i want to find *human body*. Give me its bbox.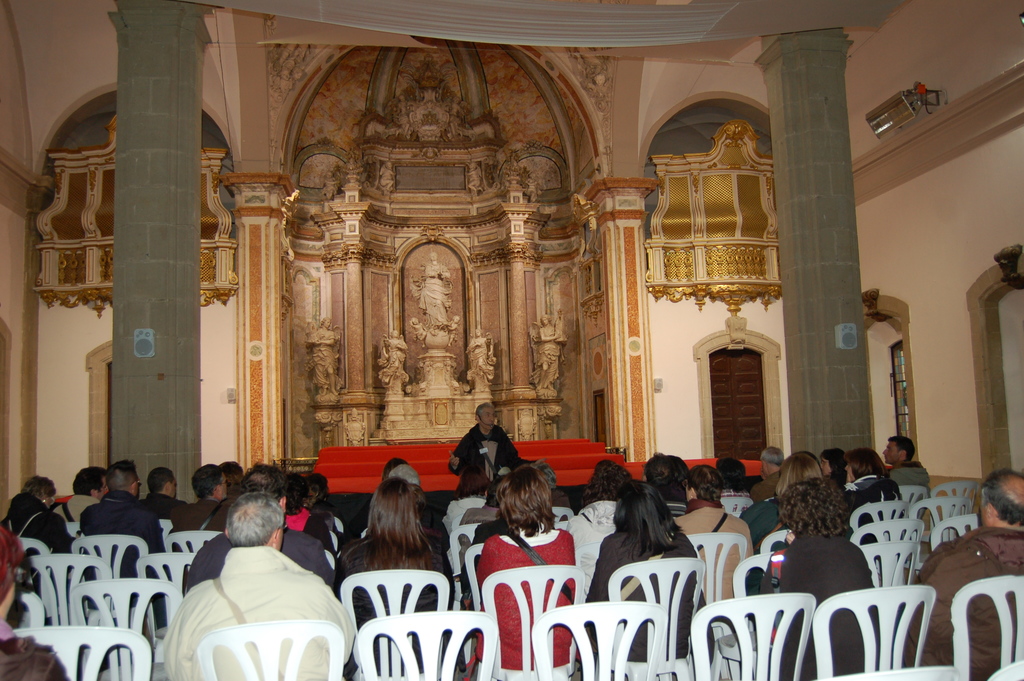
641:452:696:511.
